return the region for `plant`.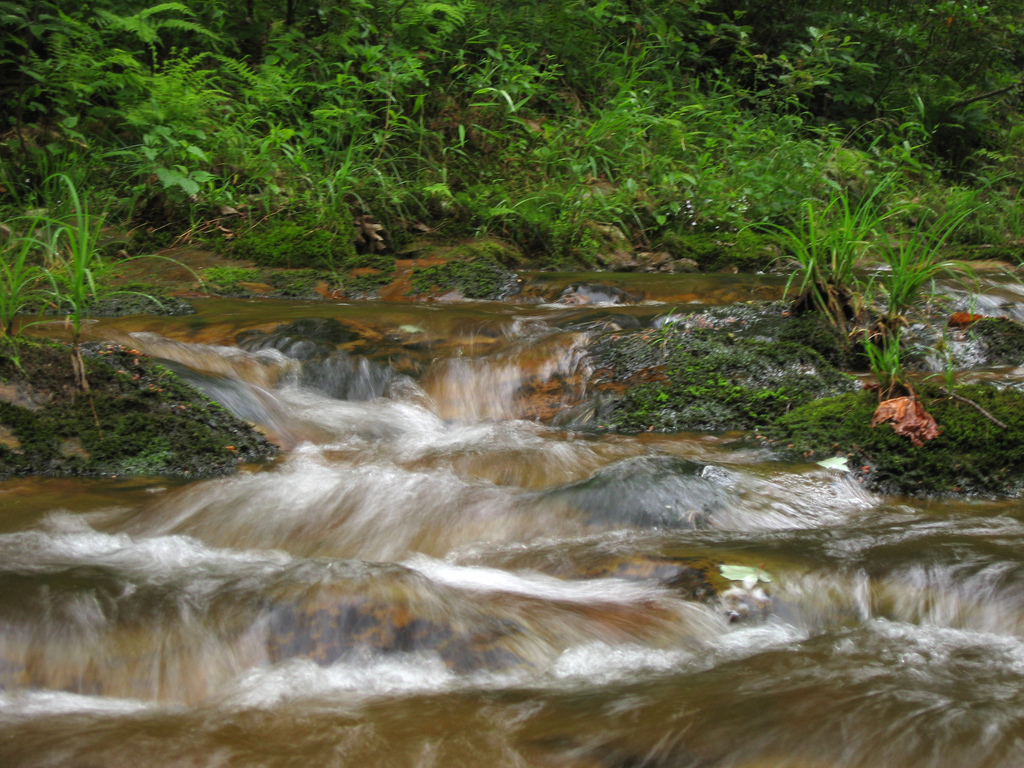
x1=0 y1=362 x2=227 y2=474.
